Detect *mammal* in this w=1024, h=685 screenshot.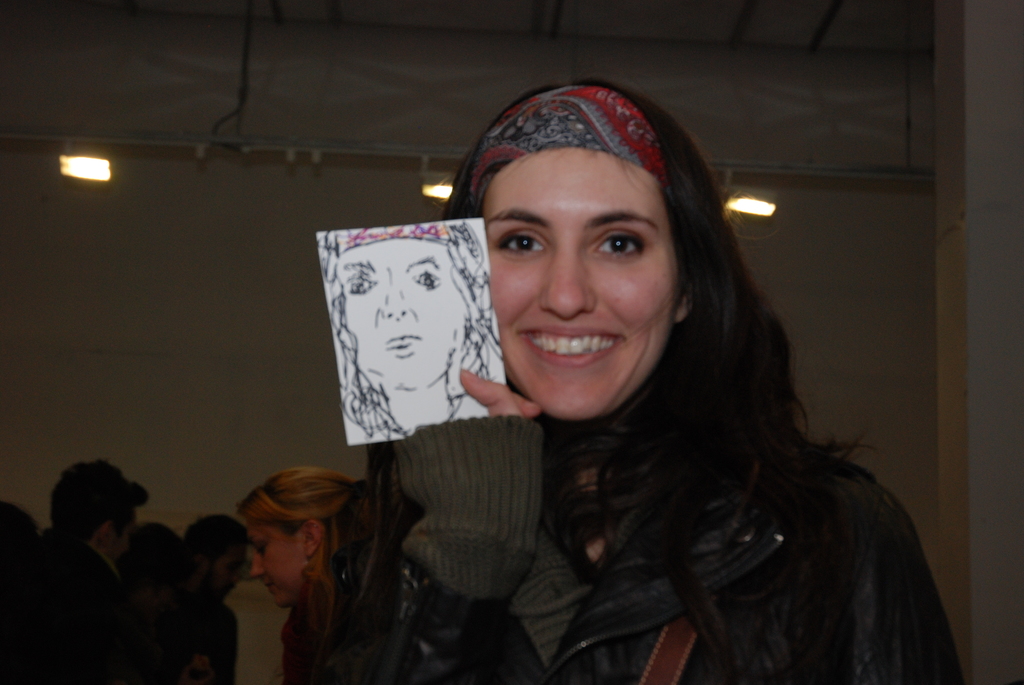
Detection: crop(328, 81, 962, 684).
